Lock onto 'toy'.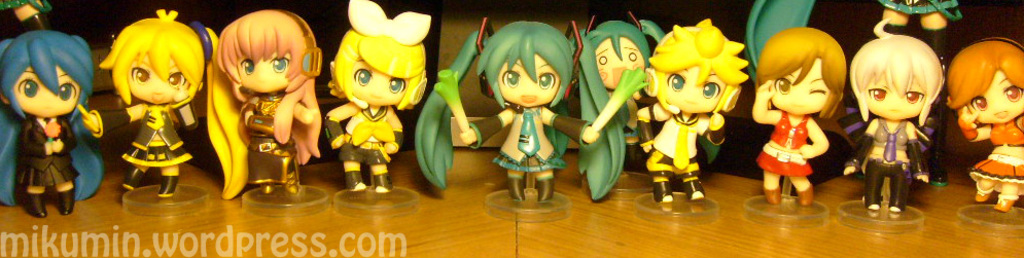
Locked: (x1=412, y1=14, x2=650, y2=228).
